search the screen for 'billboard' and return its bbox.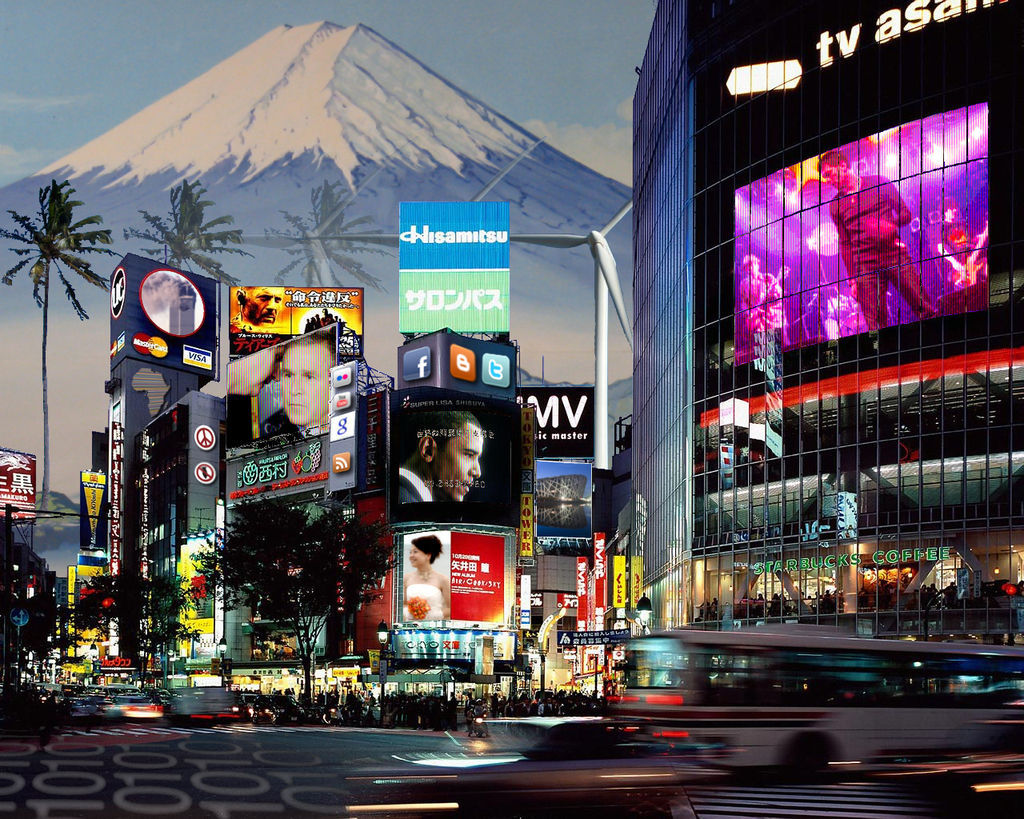
Found: 399,268,506,333.
